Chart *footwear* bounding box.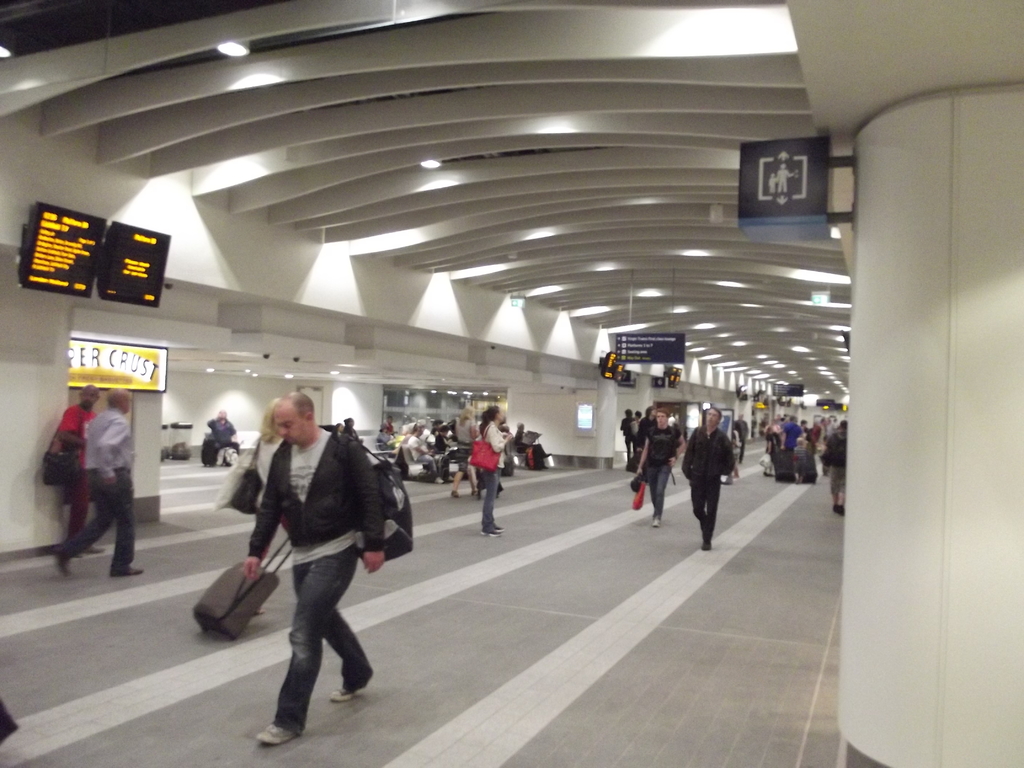
Charted: x1=496, y1=524, x2=504, y2=534.
